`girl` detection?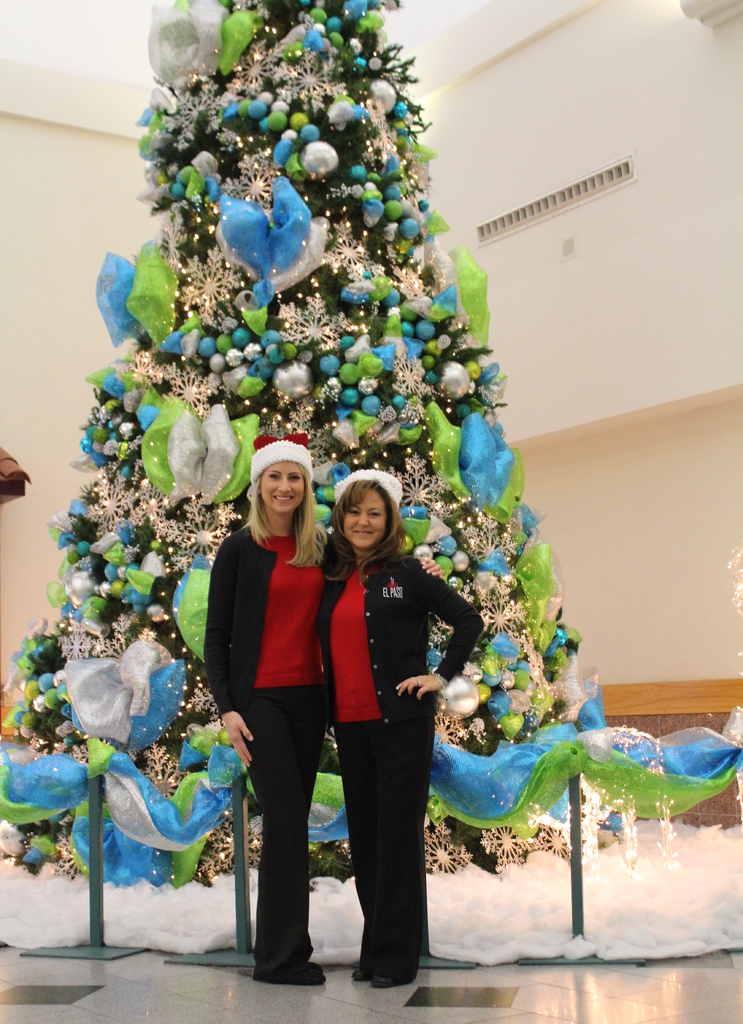
[315,464,484,993]
